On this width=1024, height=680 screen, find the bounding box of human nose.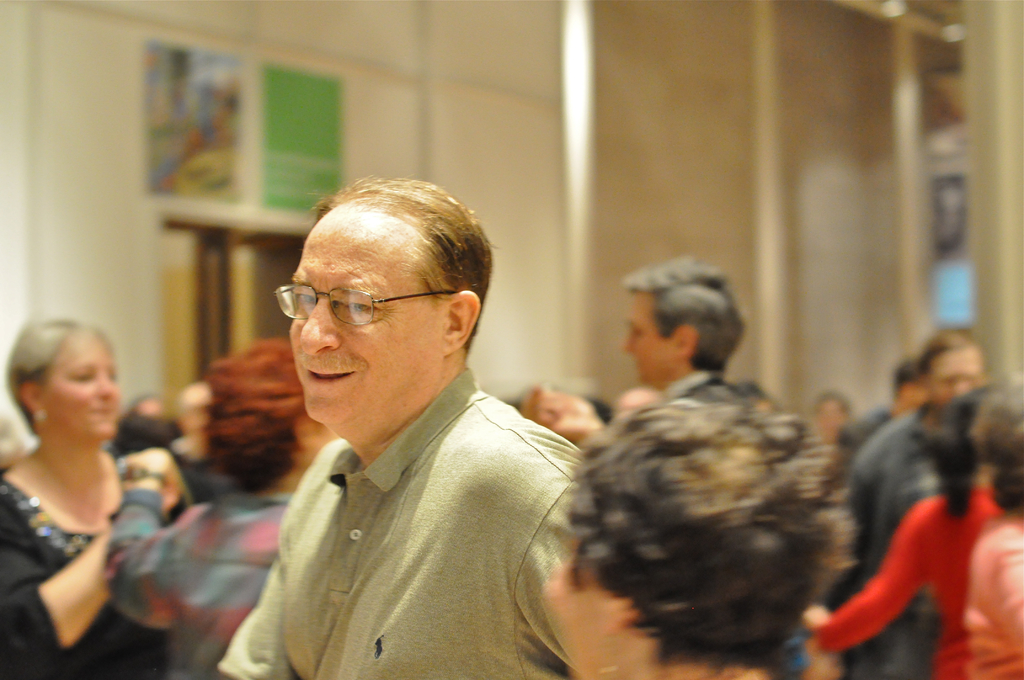
Bounding box: (299,292,341,354).
